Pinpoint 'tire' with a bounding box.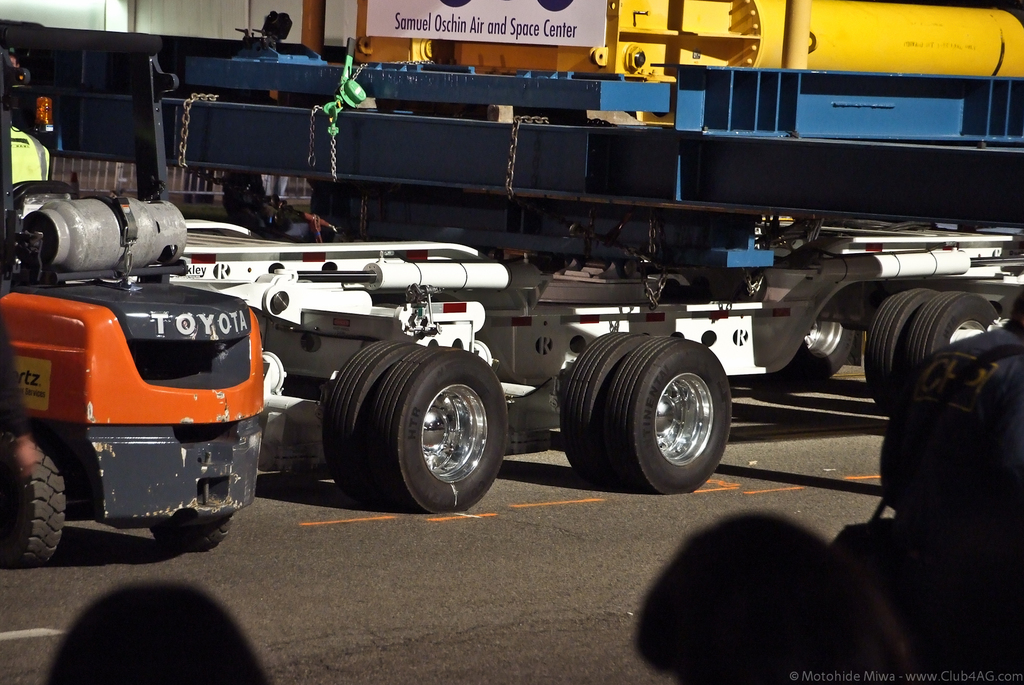
[152,512,232,551].
